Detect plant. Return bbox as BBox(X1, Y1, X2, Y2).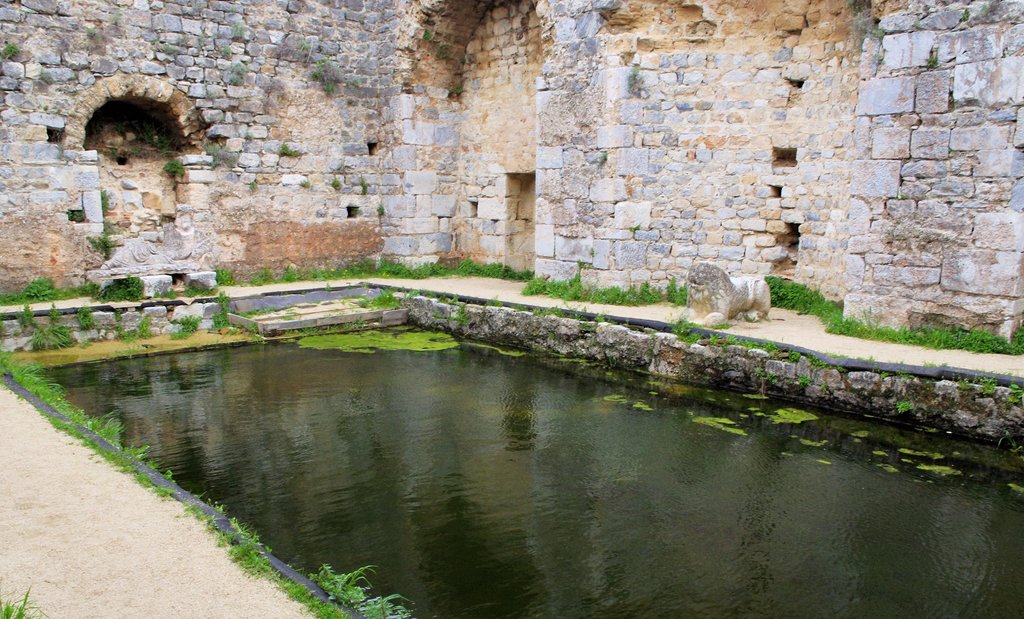
BBox(218, 268, 233, 284).
